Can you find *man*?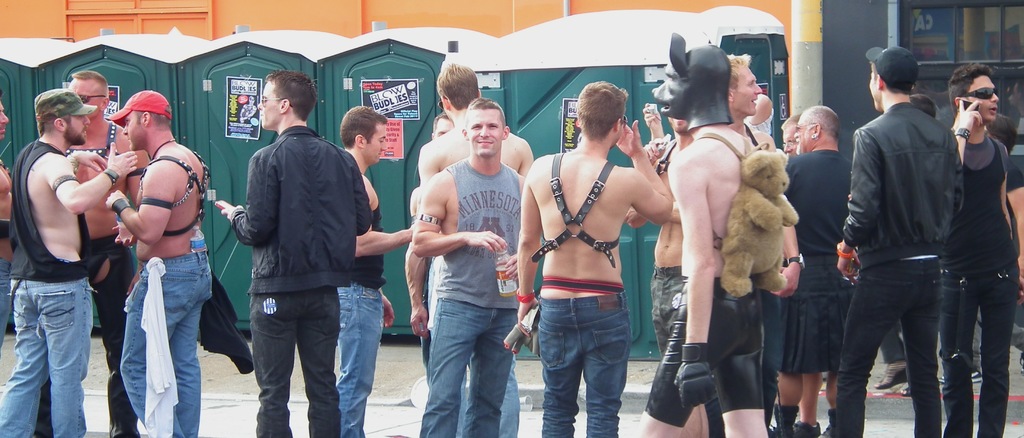
Yes, bounding box: [419,97,526,437].
